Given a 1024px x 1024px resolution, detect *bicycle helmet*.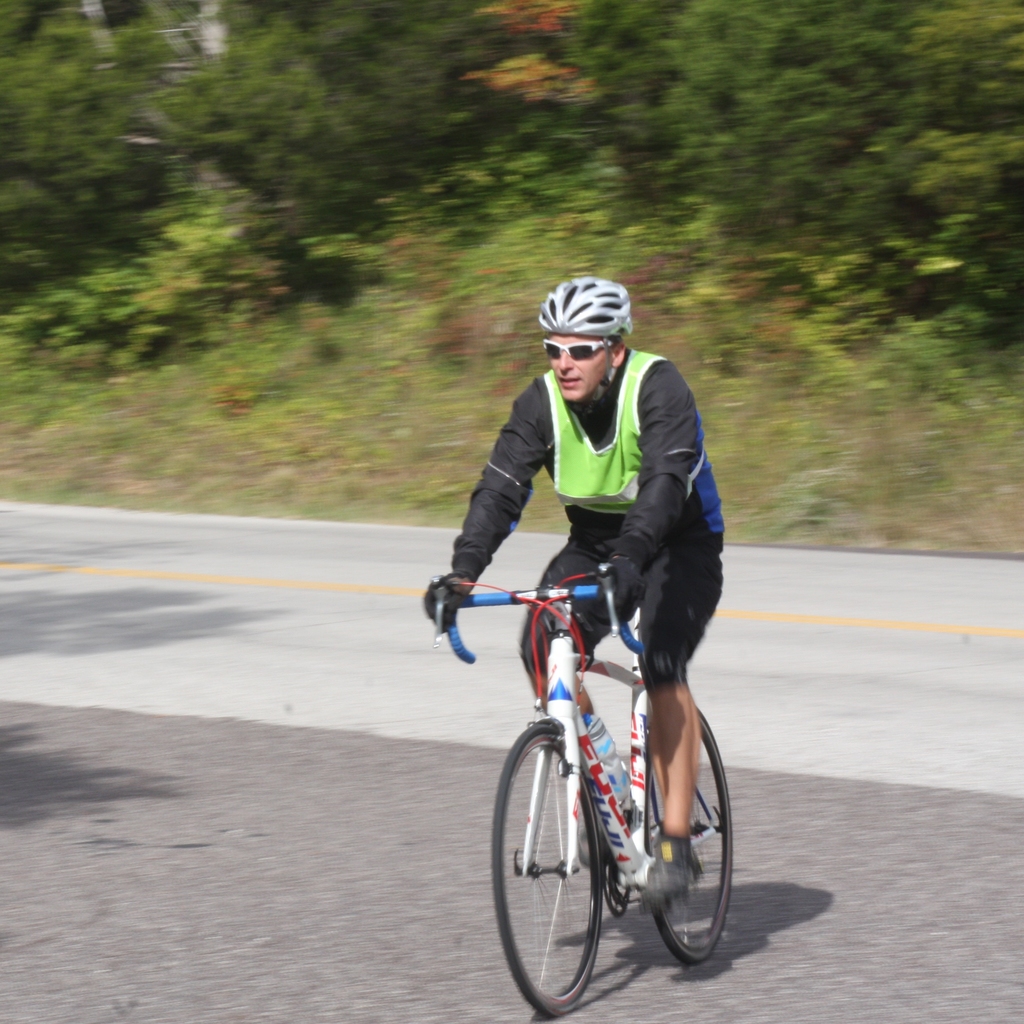
x1=534 y1=274 x2=627 y2=339.
